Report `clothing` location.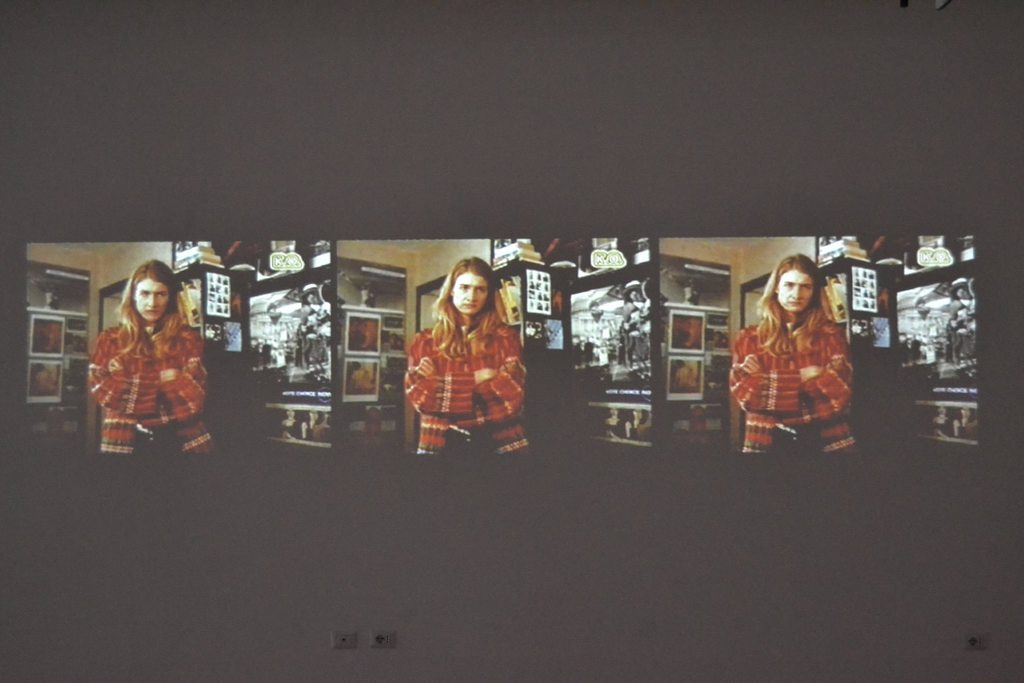
Report: select_region(86, 321, 219, 461).
